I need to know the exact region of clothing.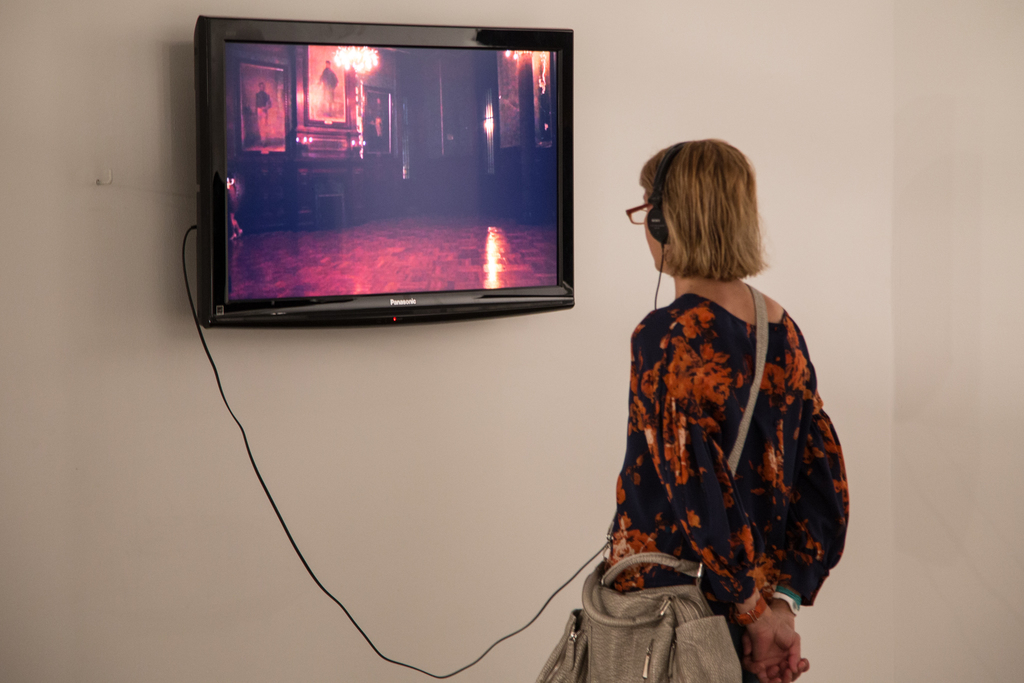
Region: [256, 88, 266, 138].
